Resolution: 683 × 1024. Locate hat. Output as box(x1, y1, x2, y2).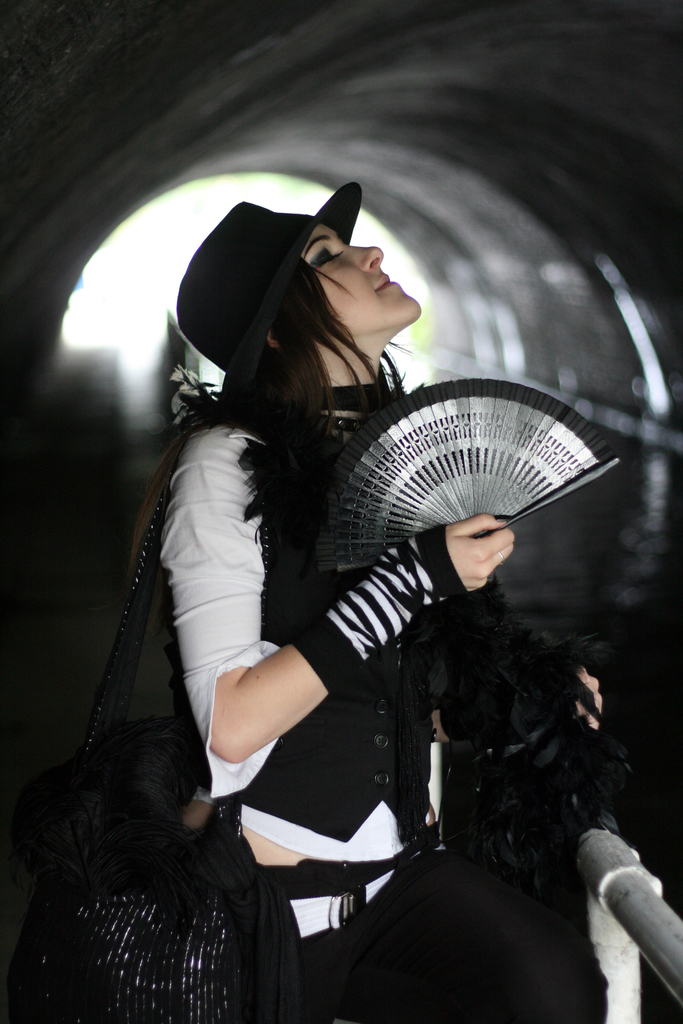
box(171, 175, 358, 410).
